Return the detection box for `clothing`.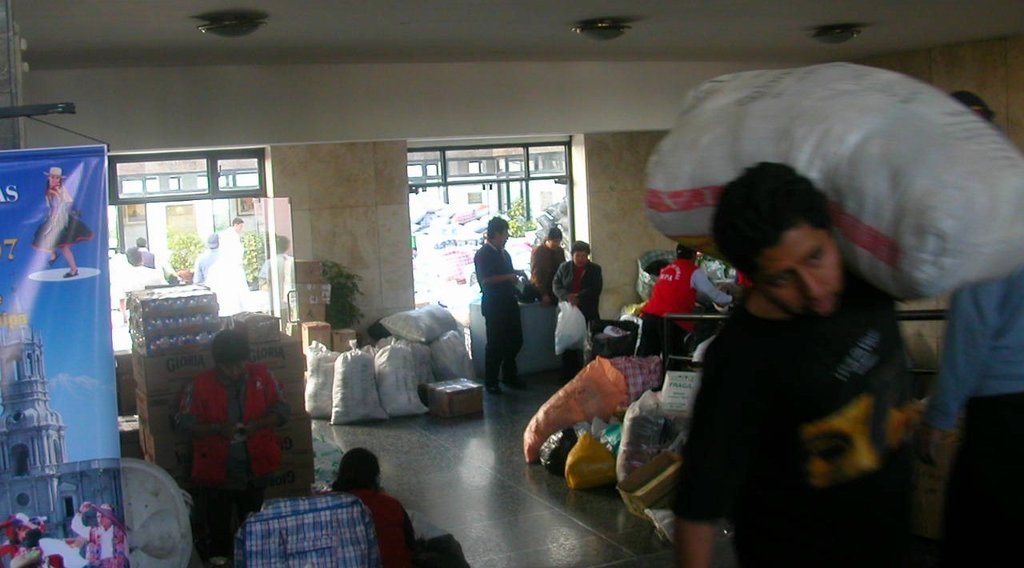
select_region(627, 261, 731, 340).
